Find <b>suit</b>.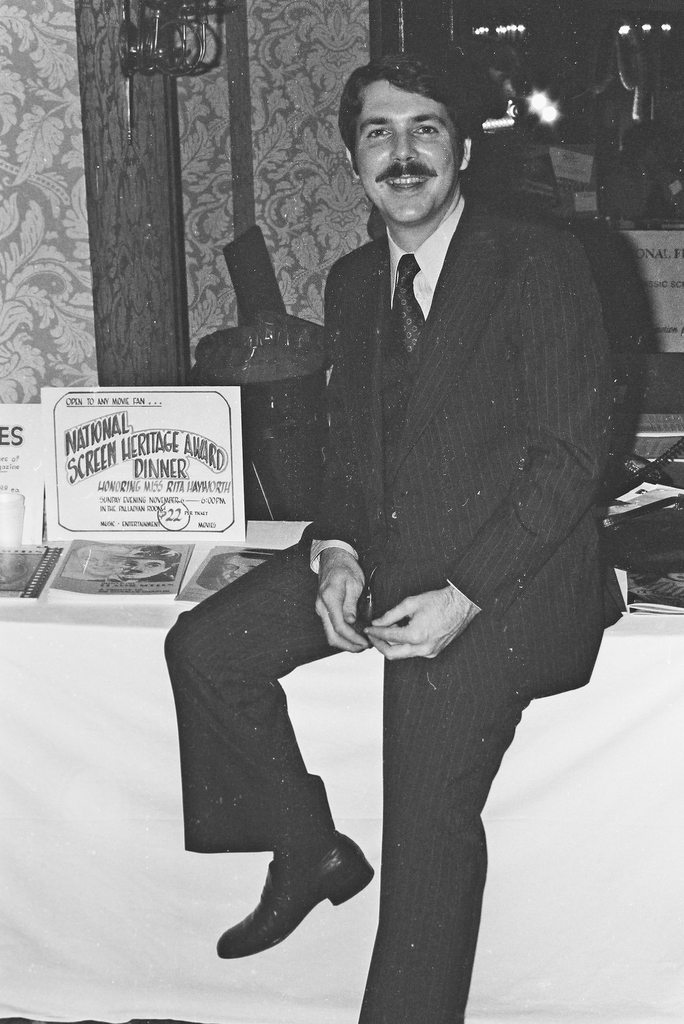
<bbox>185, 163, 623, 970</bbox>.
